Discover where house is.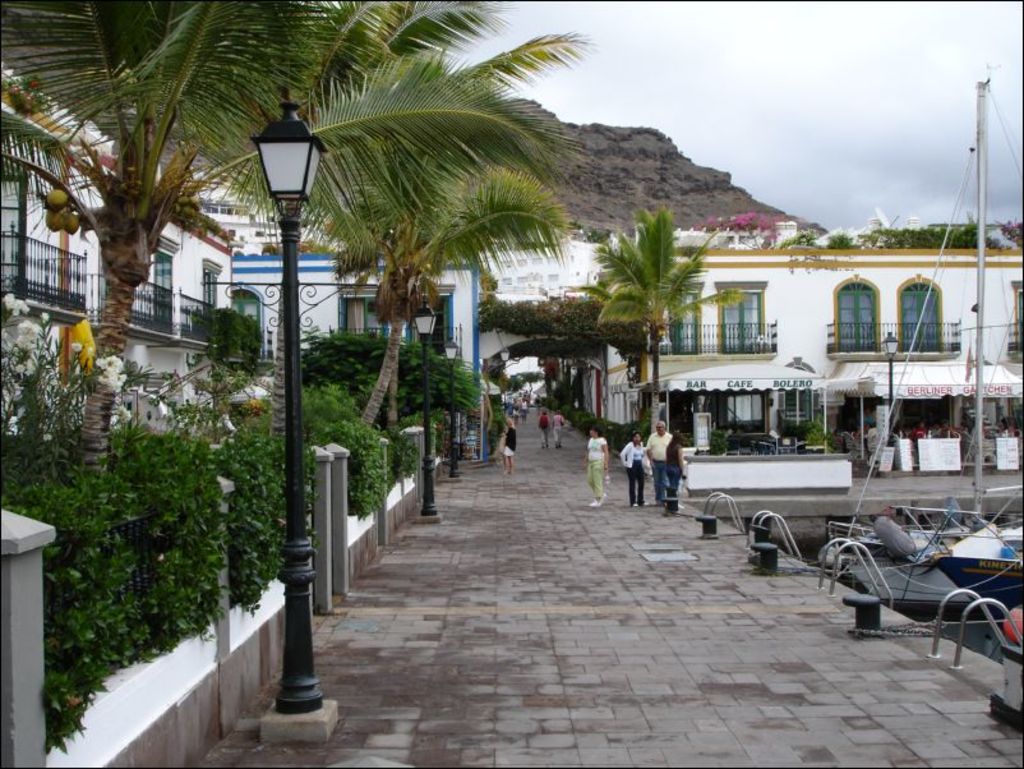
Discovered at {"x1": 0, "y1": 56, "x2": 347, "y2": 419}.
